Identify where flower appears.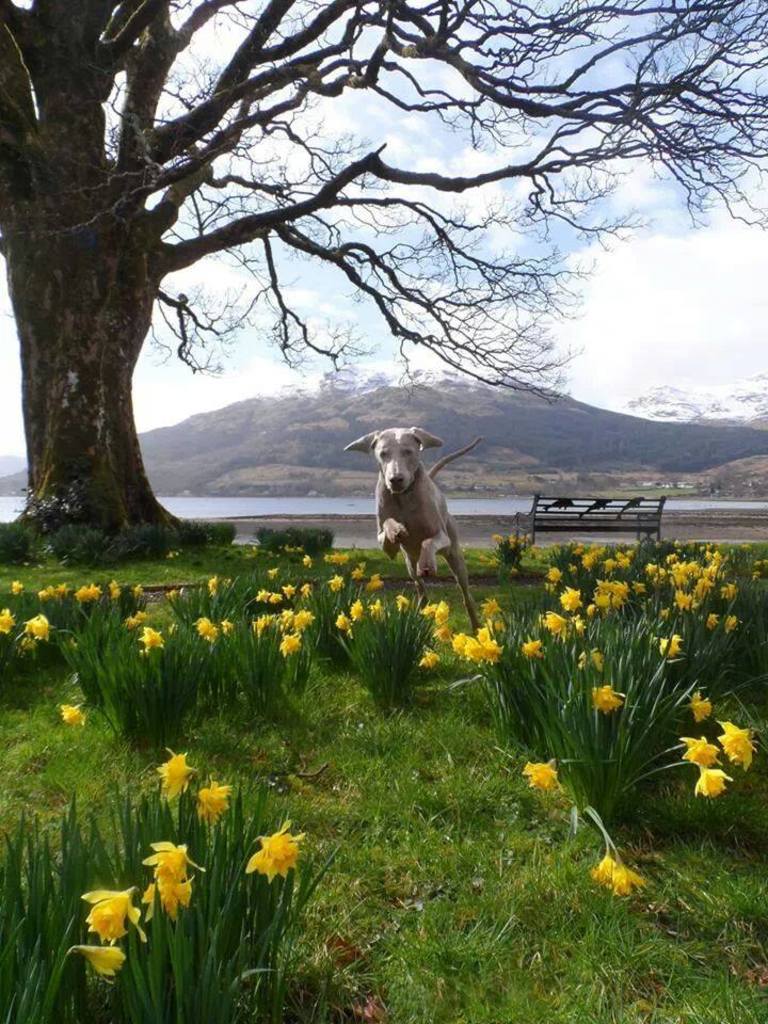
Appears at bbox=[659, 631, 682, 660].
